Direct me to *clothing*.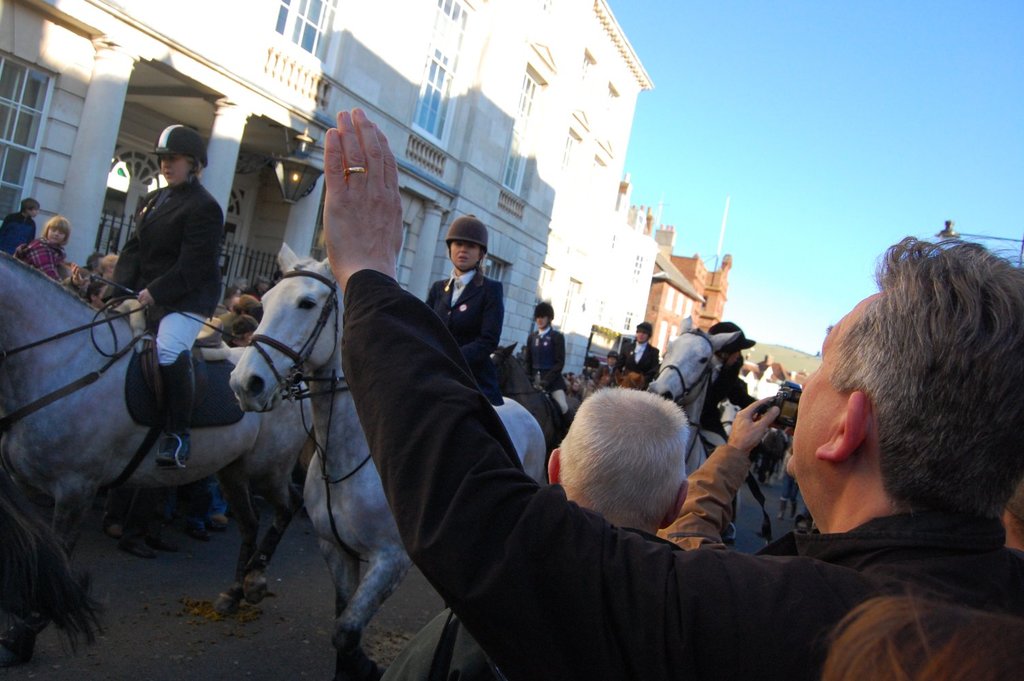
Direction: left=22, top=233, right=74, bottom=280.
